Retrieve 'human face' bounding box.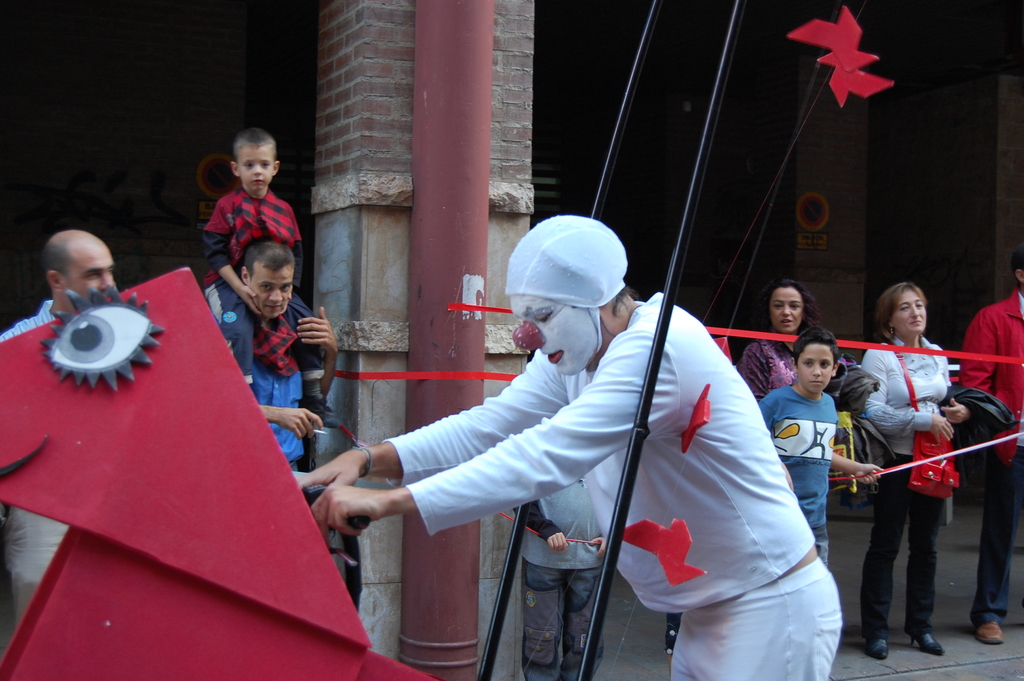
Bounding box: crop(797, 340, 832, 390).
